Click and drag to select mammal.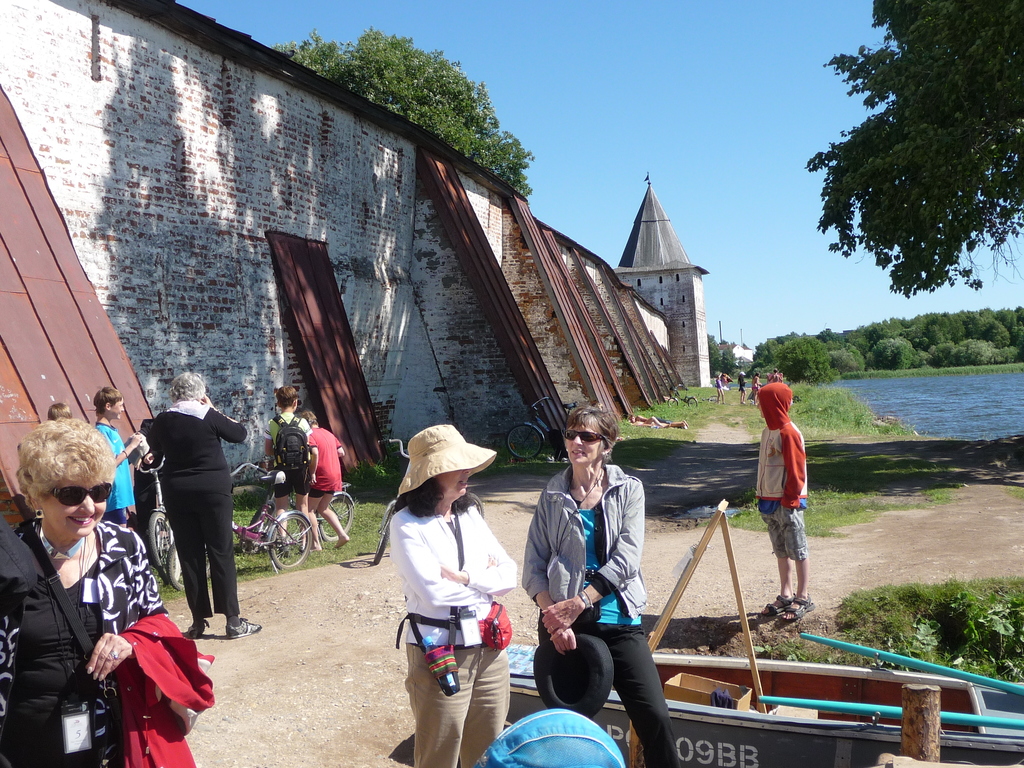
Selection: locate(387, 422, 520, 767).
